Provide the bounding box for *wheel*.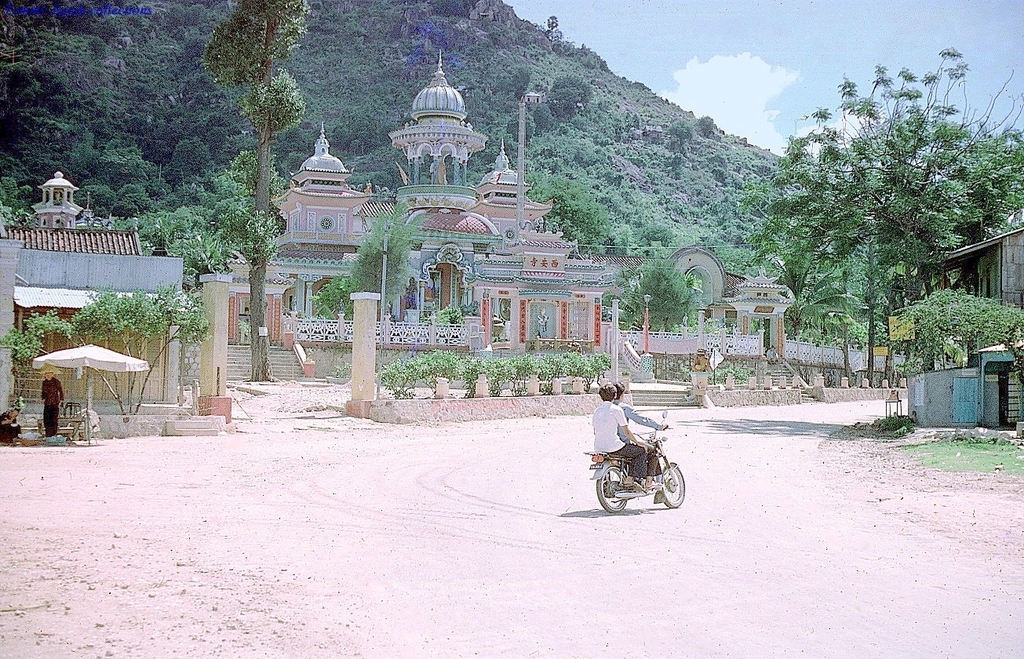
left=664, top=459, right=687, bottom=508.
